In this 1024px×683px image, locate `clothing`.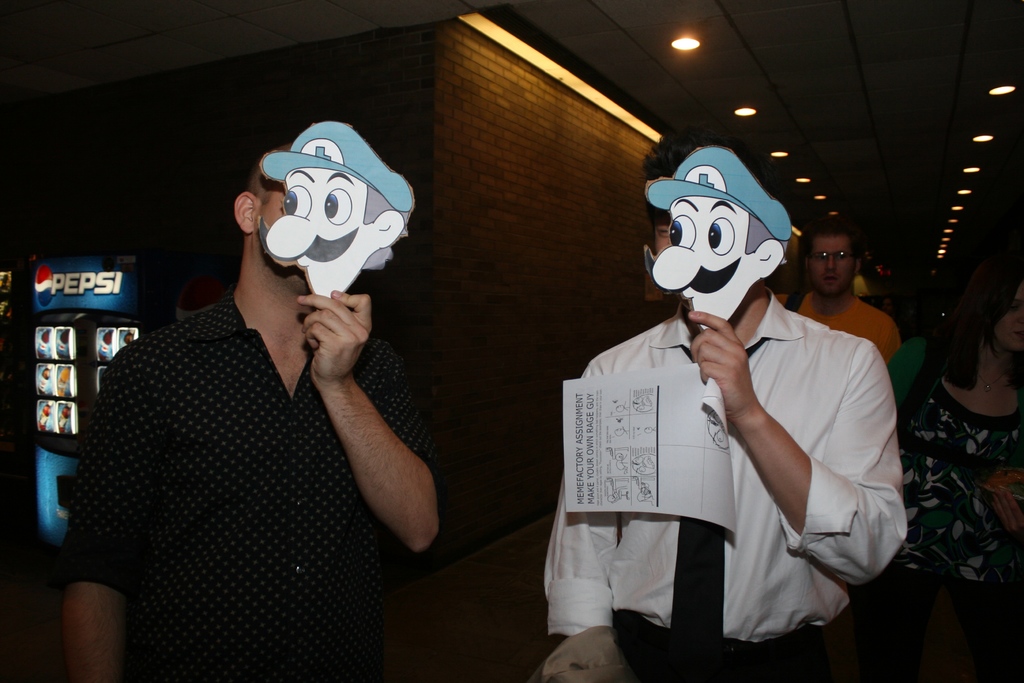
Bounding box: x1=61, y1=288, x2=440, y2=682.
